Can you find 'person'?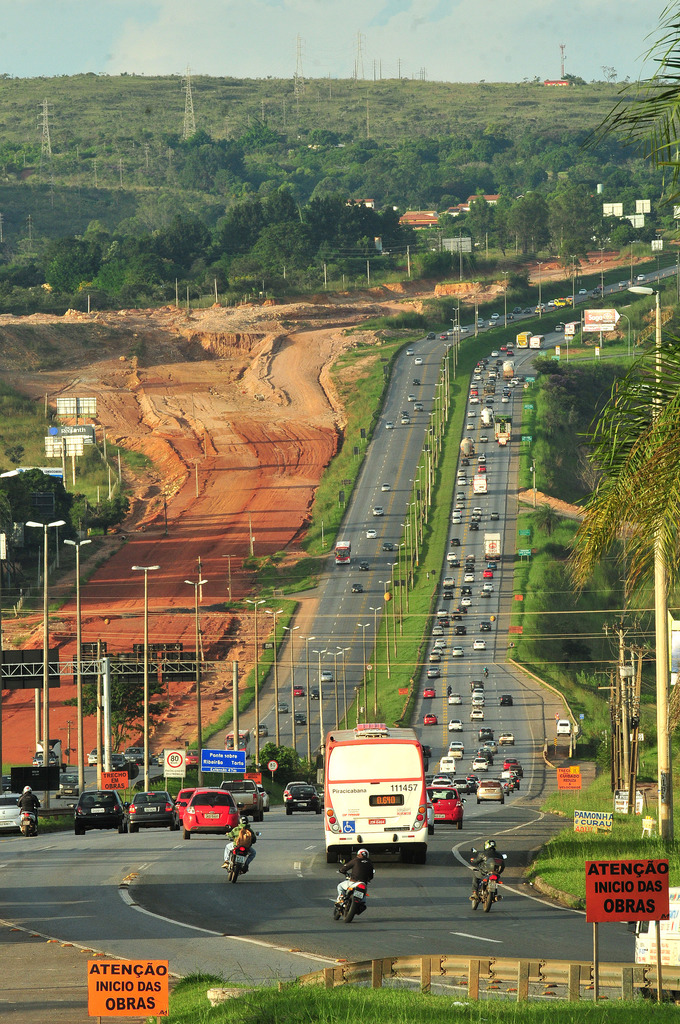
Yes, bounding box: x1=465, y1=836, x2=506, y2=897.
